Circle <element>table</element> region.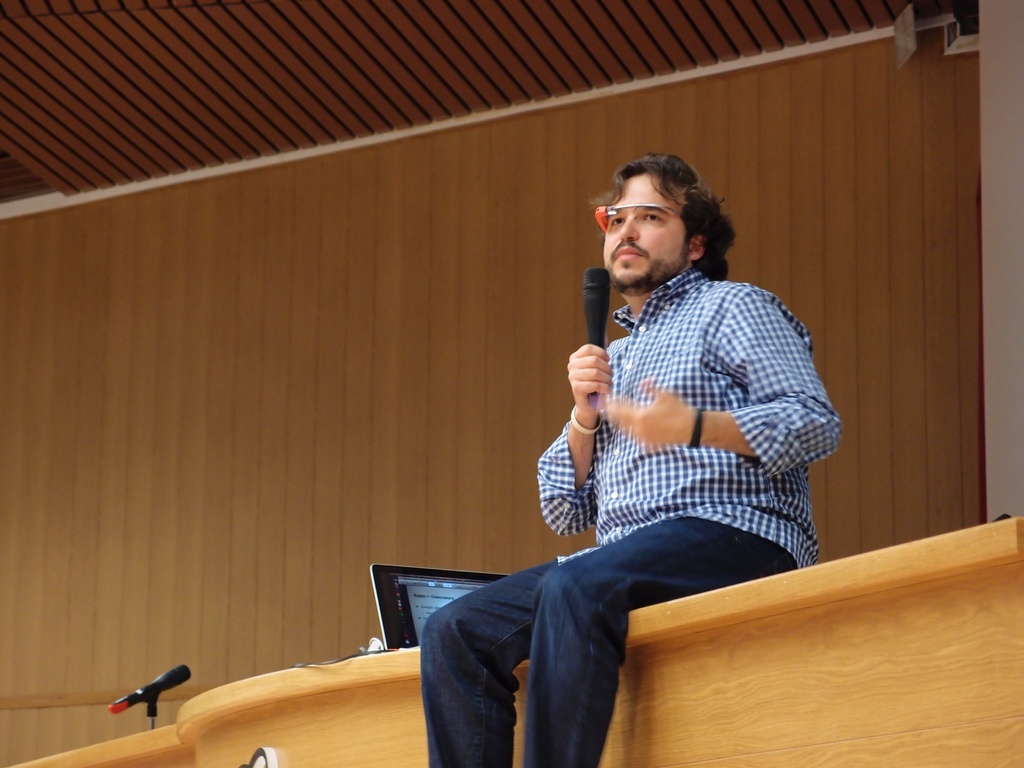
Region: [x1=13, y1=504, x2=1023, y2=767].
